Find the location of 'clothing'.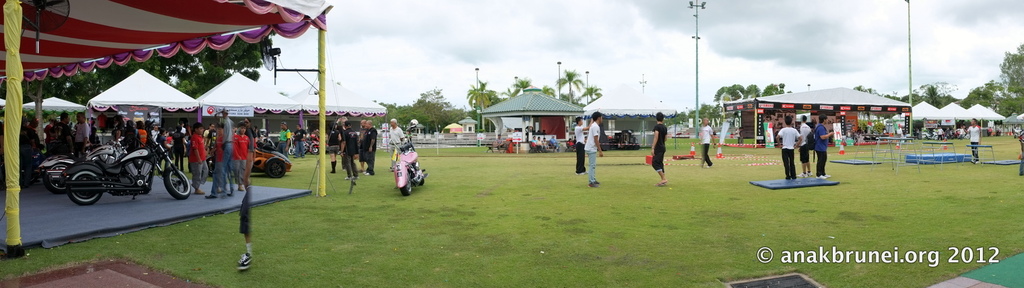
Location: box(199, 125, 238, 188).
